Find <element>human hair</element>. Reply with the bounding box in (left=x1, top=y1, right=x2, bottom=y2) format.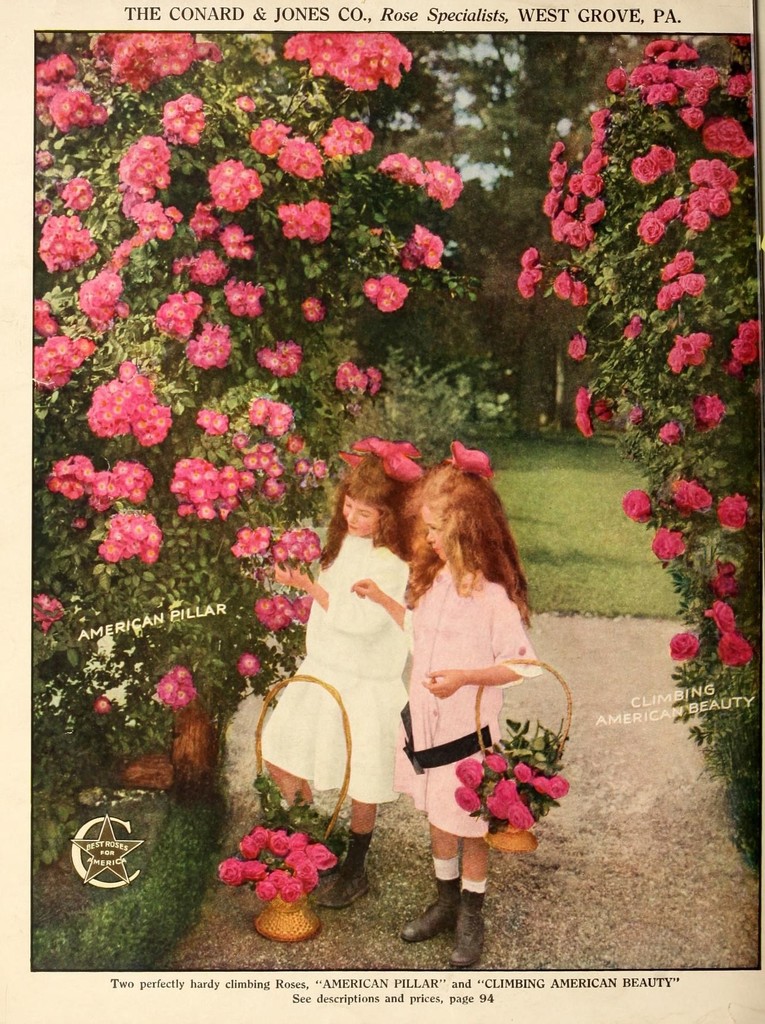
(left=315, top=442, right=425, bottom=568).
